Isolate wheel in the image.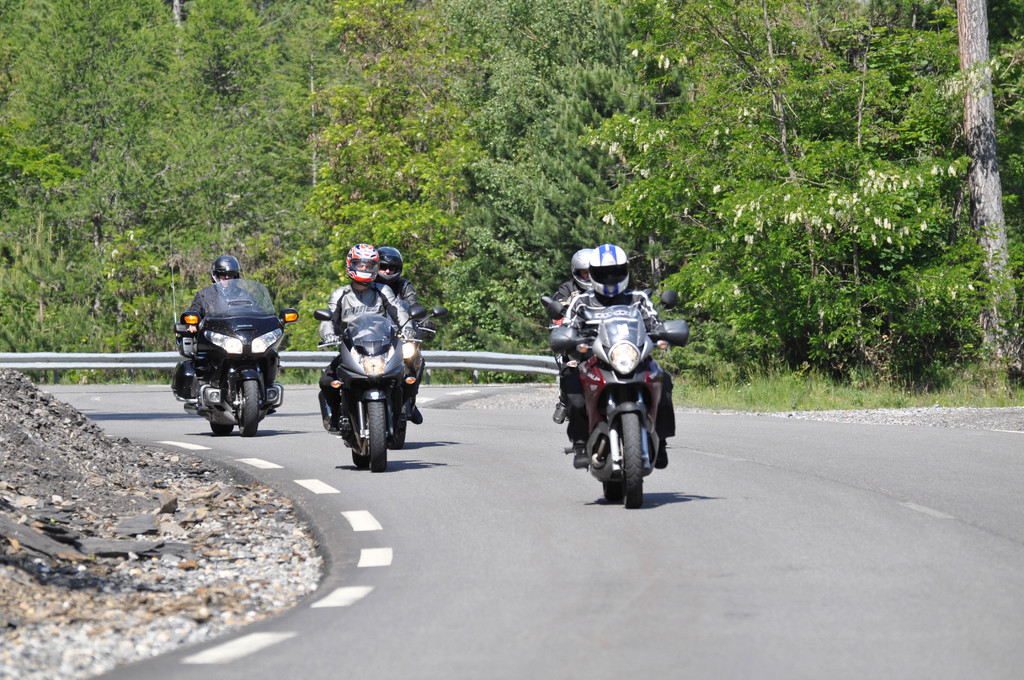
Isolated region: <region>209, 412, 235, 434</region>.
